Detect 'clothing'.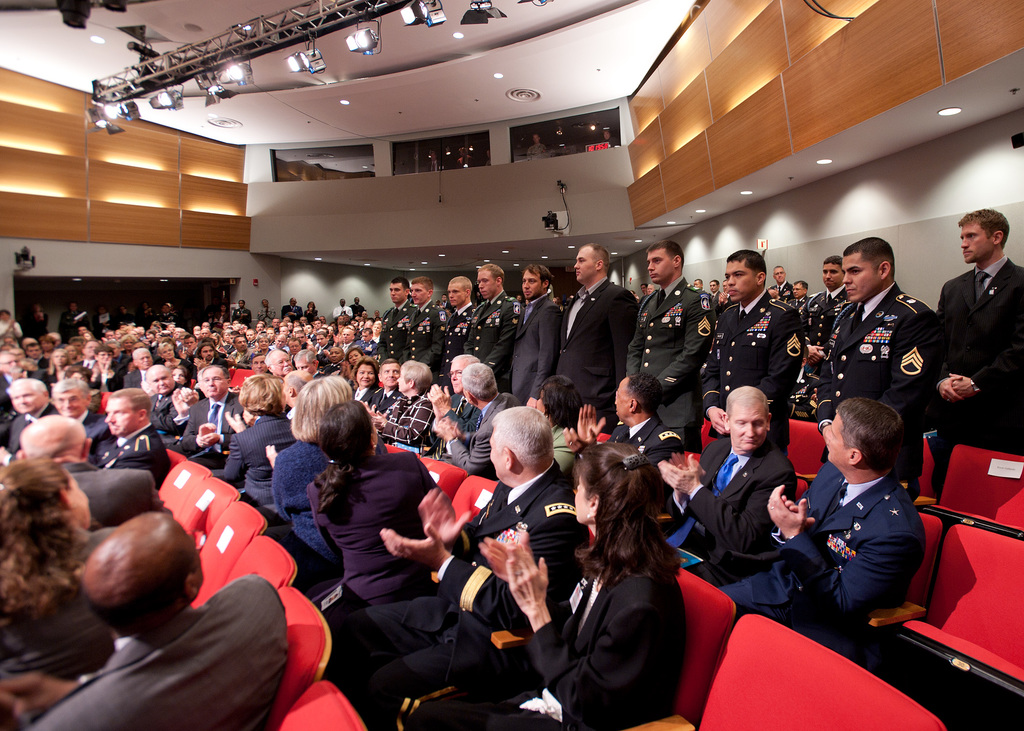
Detected at 303,305,319,326.
